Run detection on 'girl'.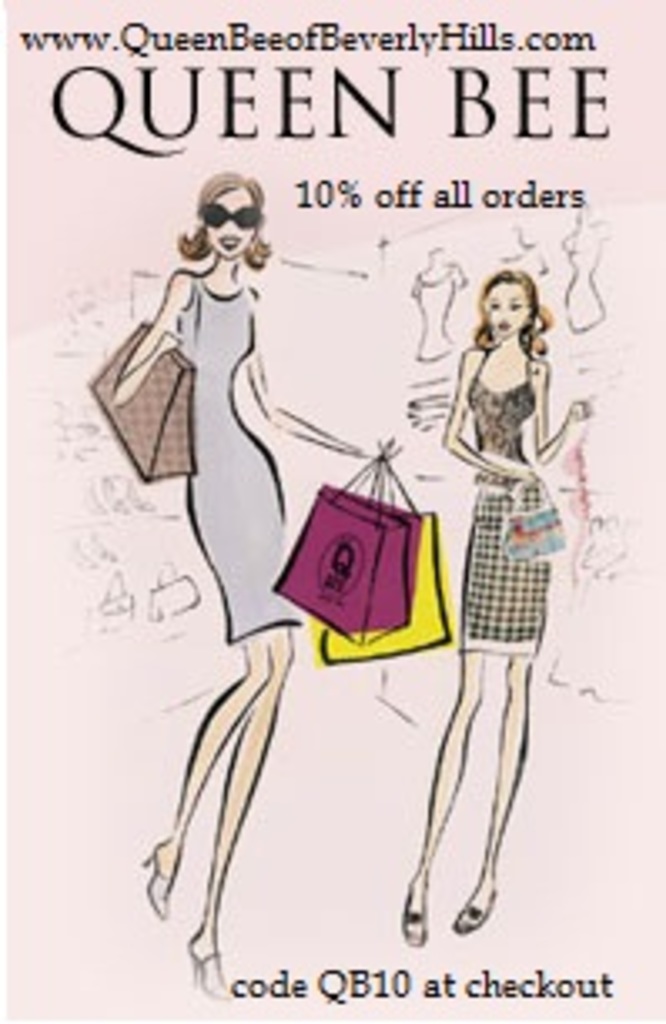
Result: pyautogui.locateOnScreen(418, 274, 576, 937).
